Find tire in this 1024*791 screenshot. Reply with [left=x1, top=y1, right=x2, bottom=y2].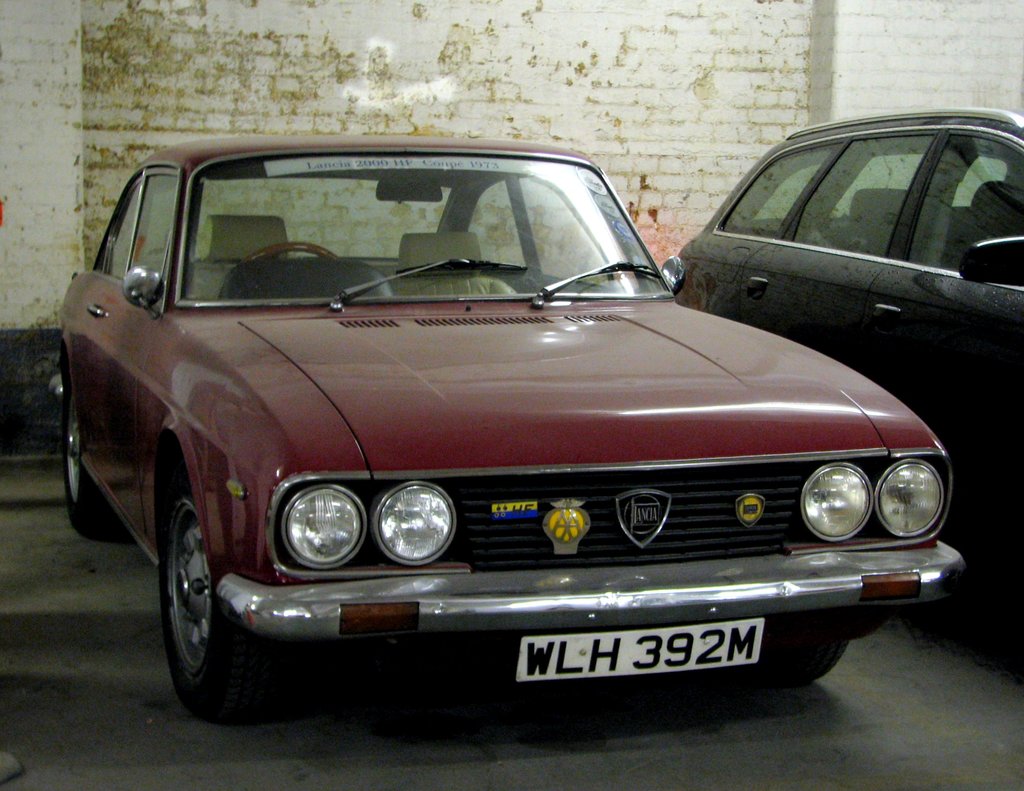
[left=150, top=480, right=282, bottom=739].
